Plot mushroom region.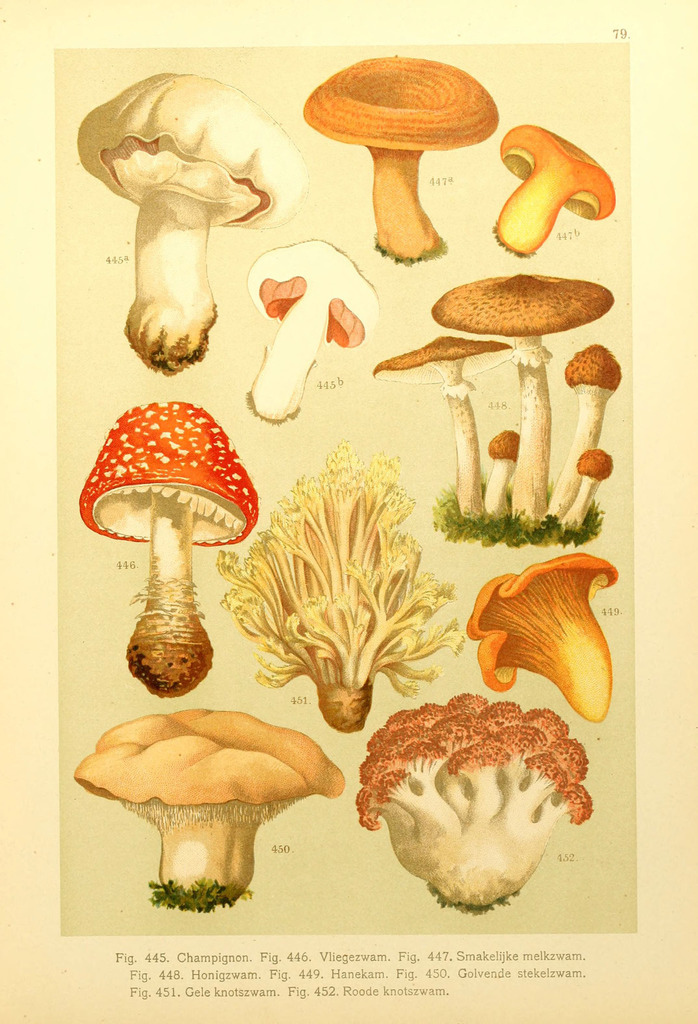
Plotted at x1=77 y1=397 x2=259 y2=700.
